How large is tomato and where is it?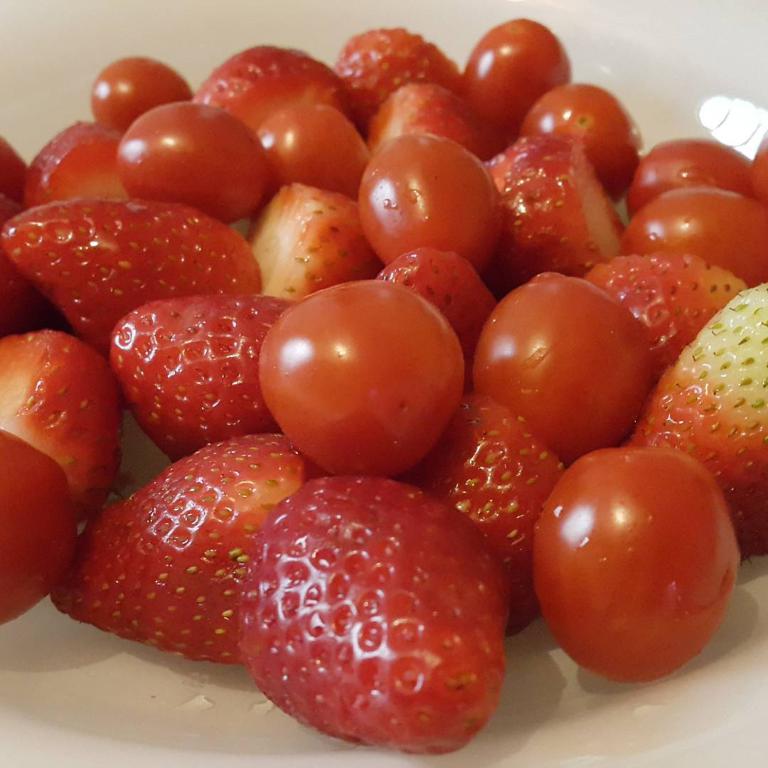
Bounding box: <region>616, 191, 767, 289</region>.
